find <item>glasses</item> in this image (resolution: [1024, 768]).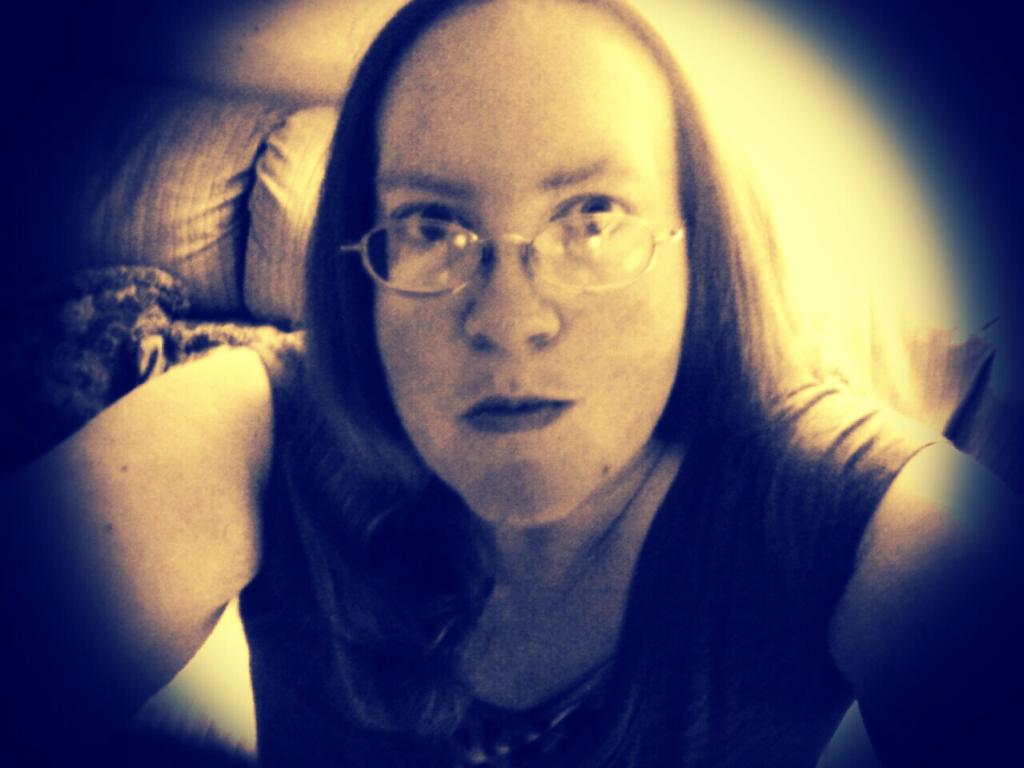
box(339, 213, 694, 299).
